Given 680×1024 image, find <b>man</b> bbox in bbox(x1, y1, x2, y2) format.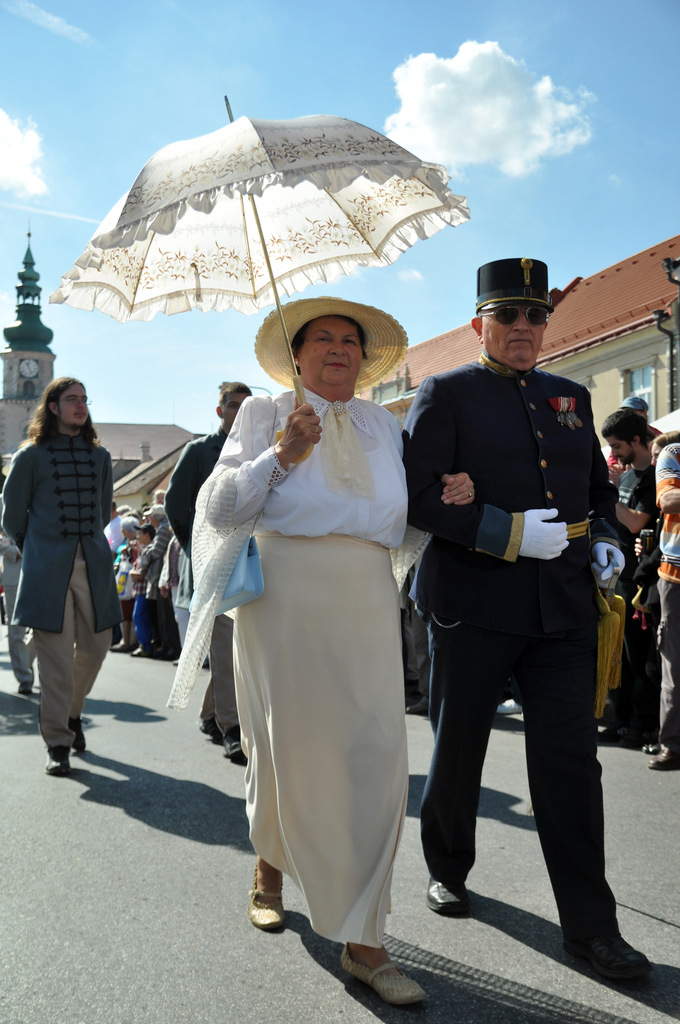
bbox(159, 374, 263, 767).
